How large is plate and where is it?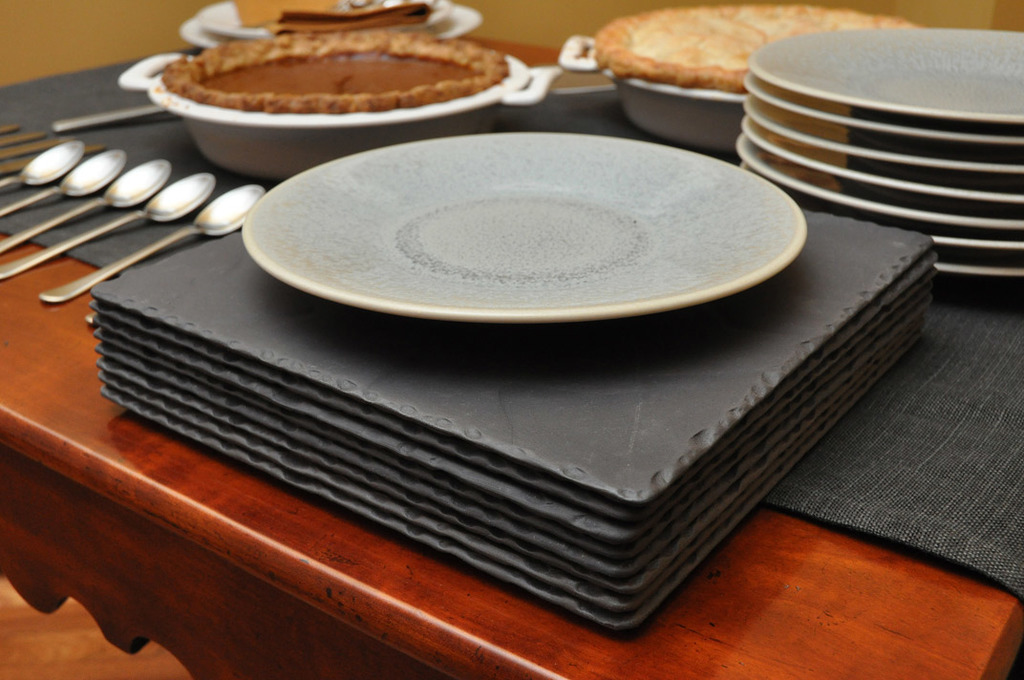
Bounding box: (left=247, top=114, right=763, bottom=316).
